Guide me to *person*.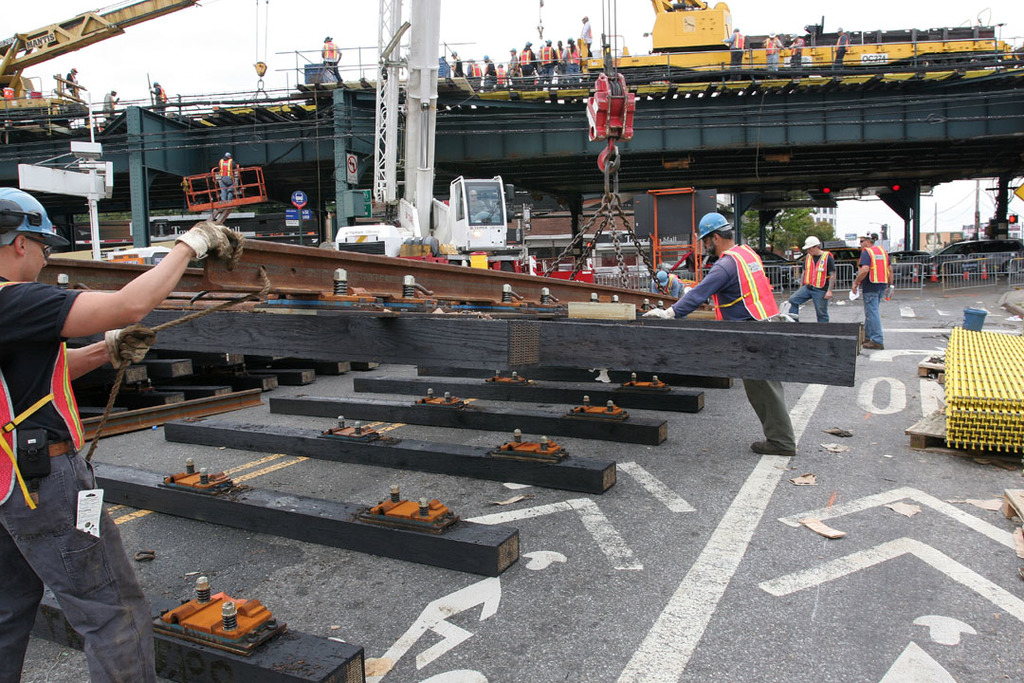
Guidance: <bbox>65, 61, 79, 102</bbox>.
